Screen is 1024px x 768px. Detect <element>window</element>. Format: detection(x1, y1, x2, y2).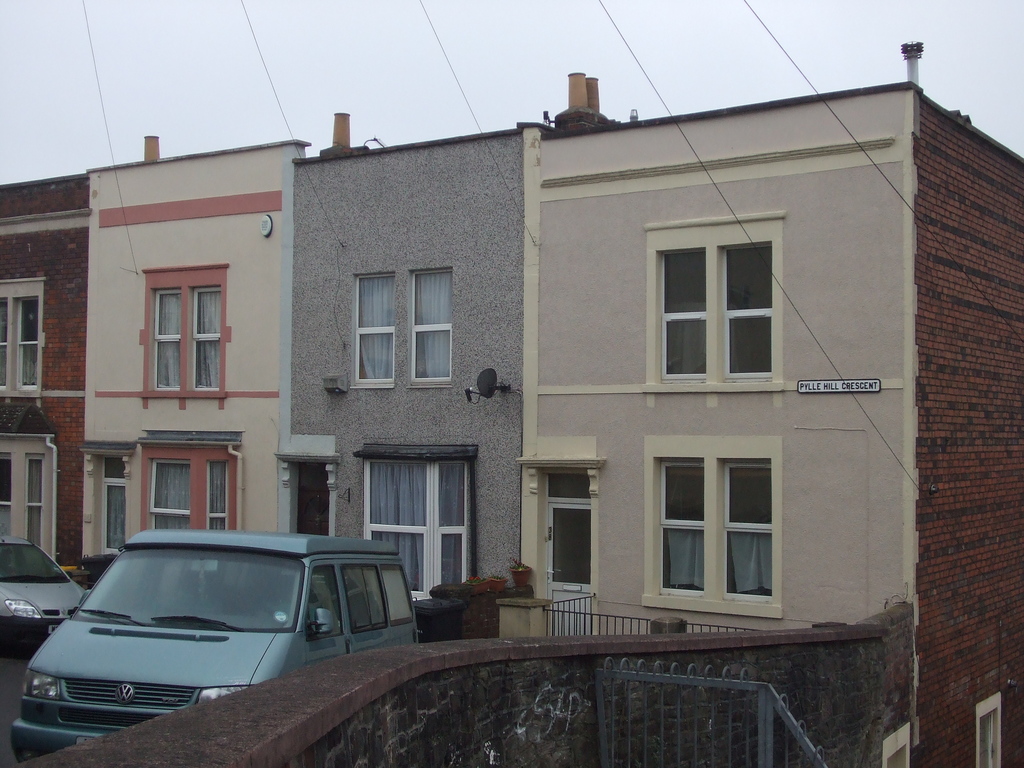
detection(350, 267, 396, 388).
